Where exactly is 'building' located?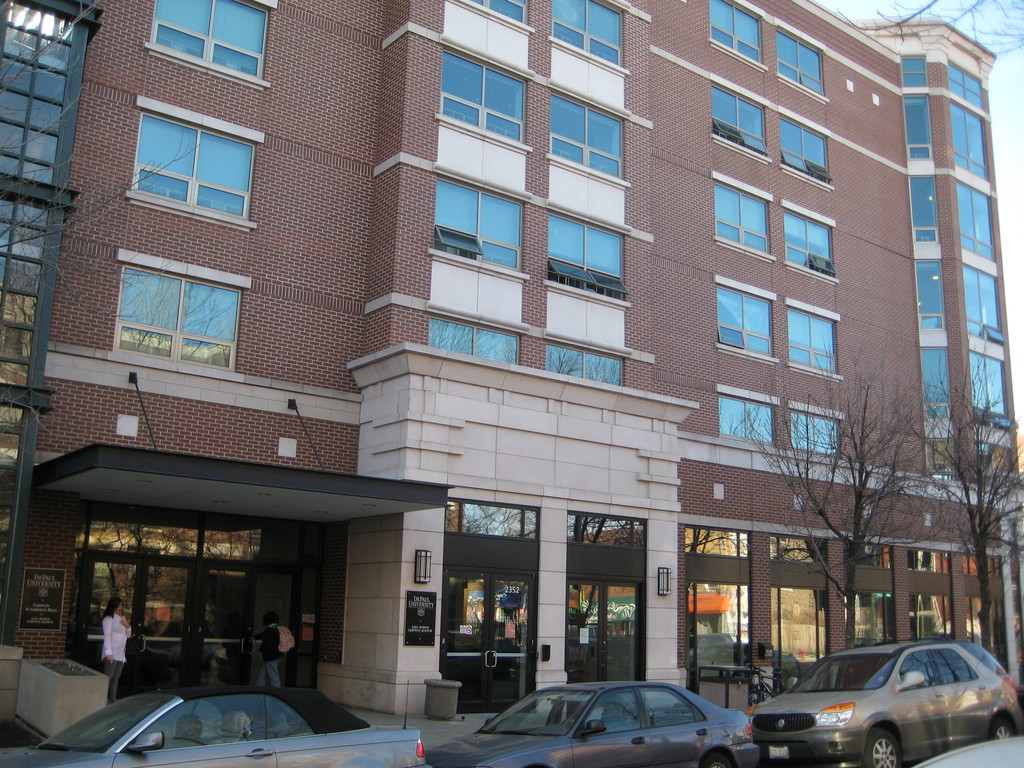
Its bounding box is pyautogui.locateOnScreen(0, 0, 1023, 712).
